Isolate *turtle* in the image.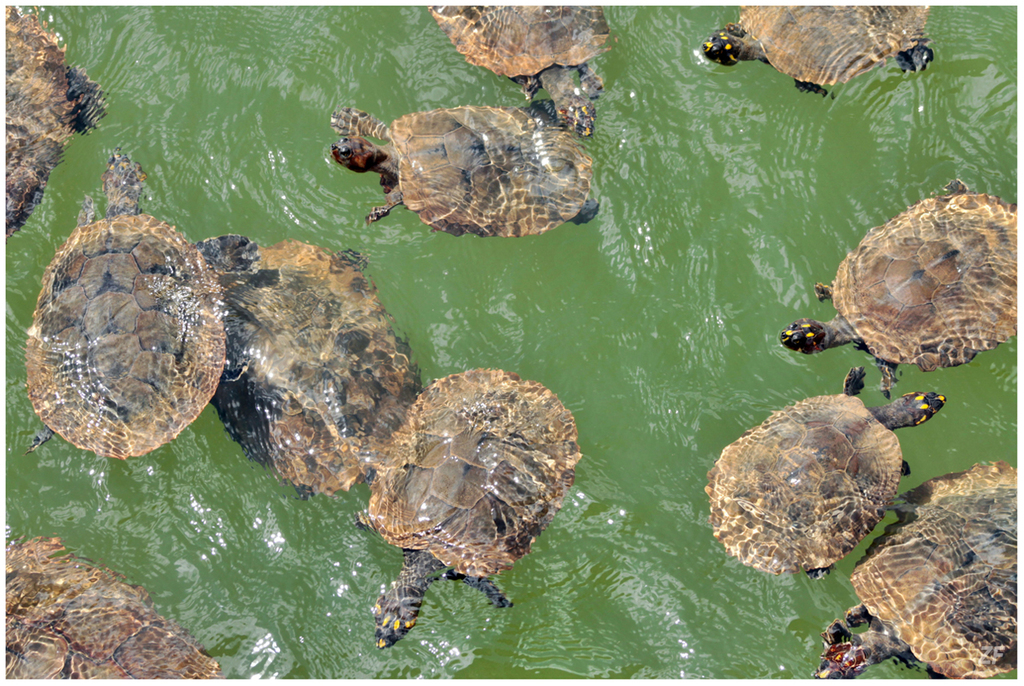
Isolated region: l=424, t=0, r=609, b=137.
